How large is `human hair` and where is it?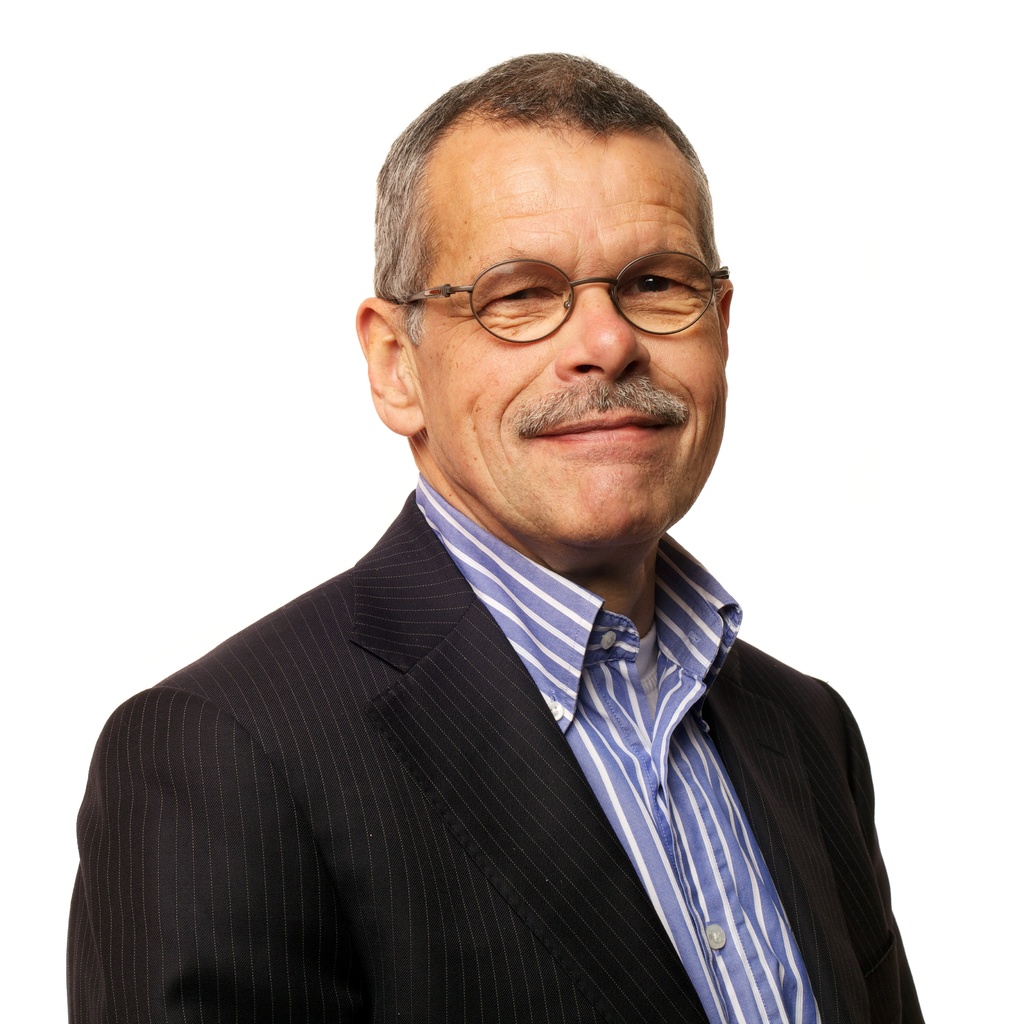
Bounding box: [x1=375, y1=52, x2=726, y2=346].
